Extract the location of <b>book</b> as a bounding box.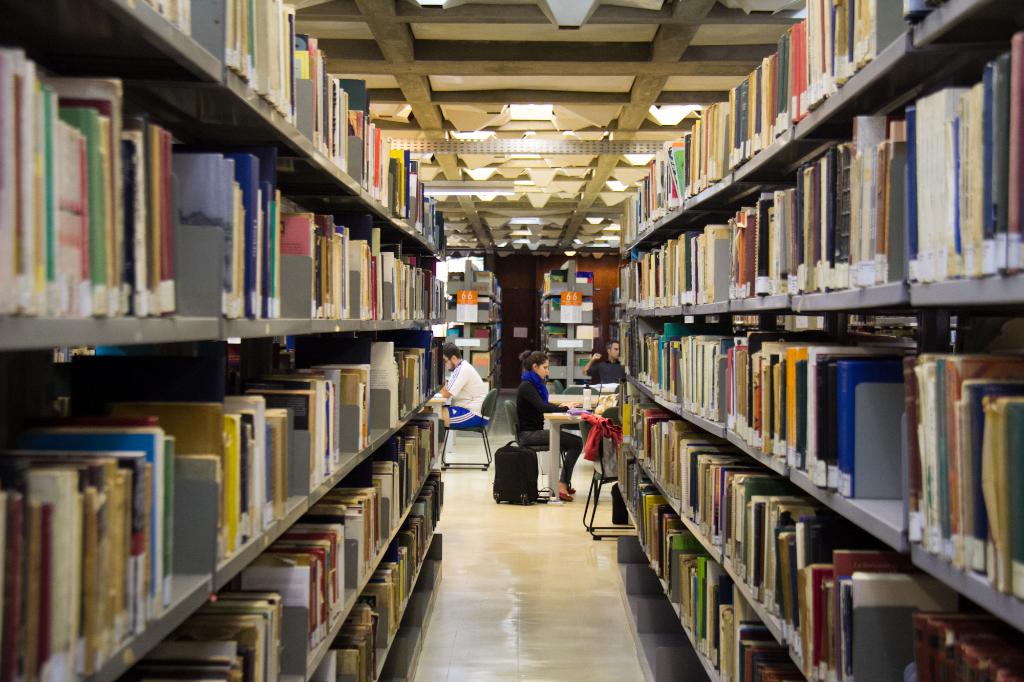
{"left": 310, "top": 470, "right": 429, "bottom": 681}.
